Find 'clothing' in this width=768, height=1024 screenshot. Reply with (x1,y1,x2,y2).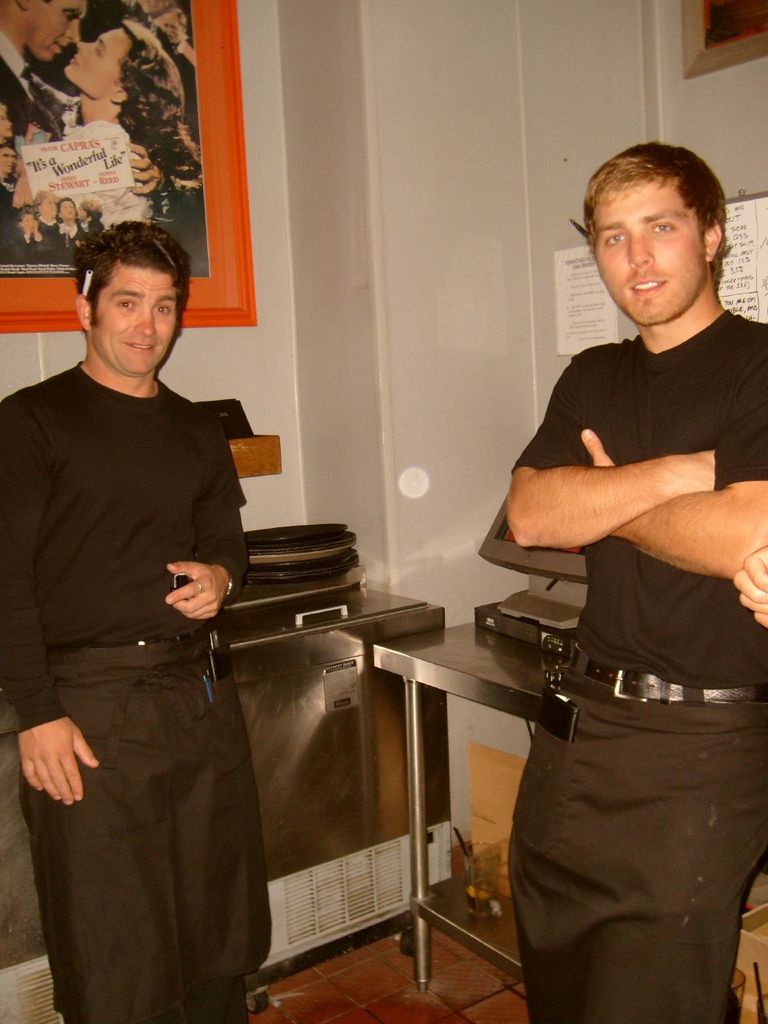
(508,311,767,1023).
